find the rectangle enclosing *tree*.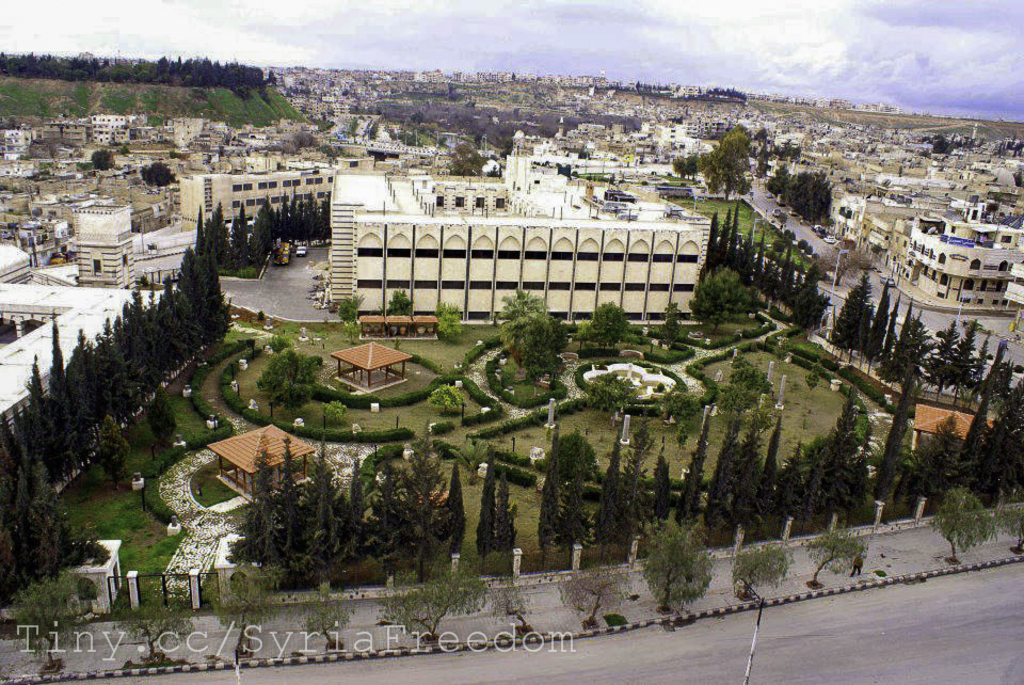
detection(931, 482, 997, 561).
